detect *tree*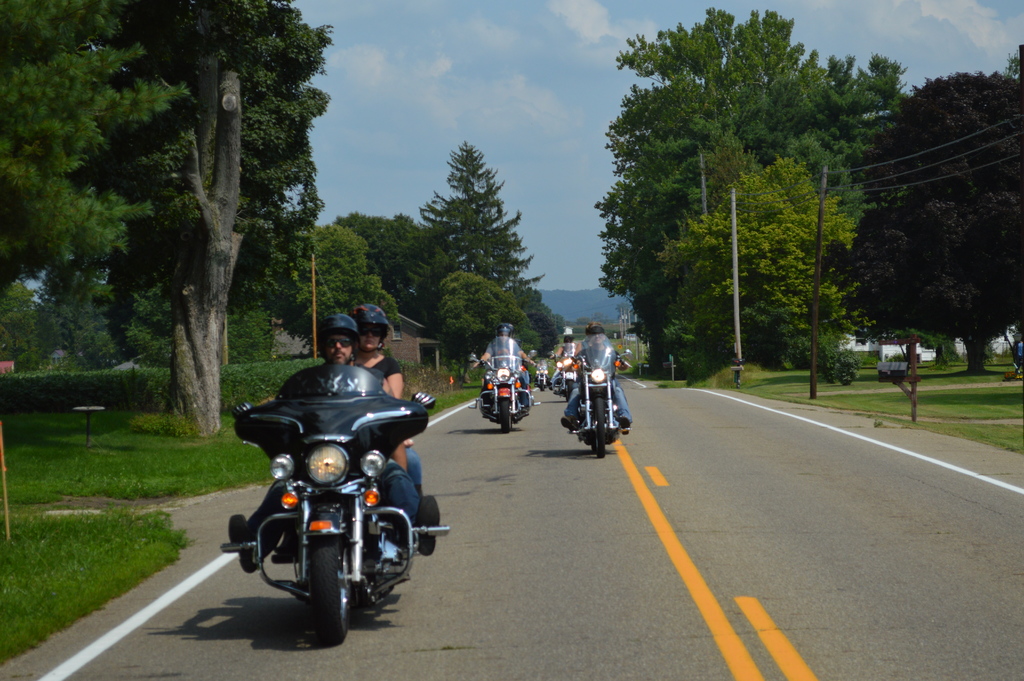
[446, 274, 540, 366]
